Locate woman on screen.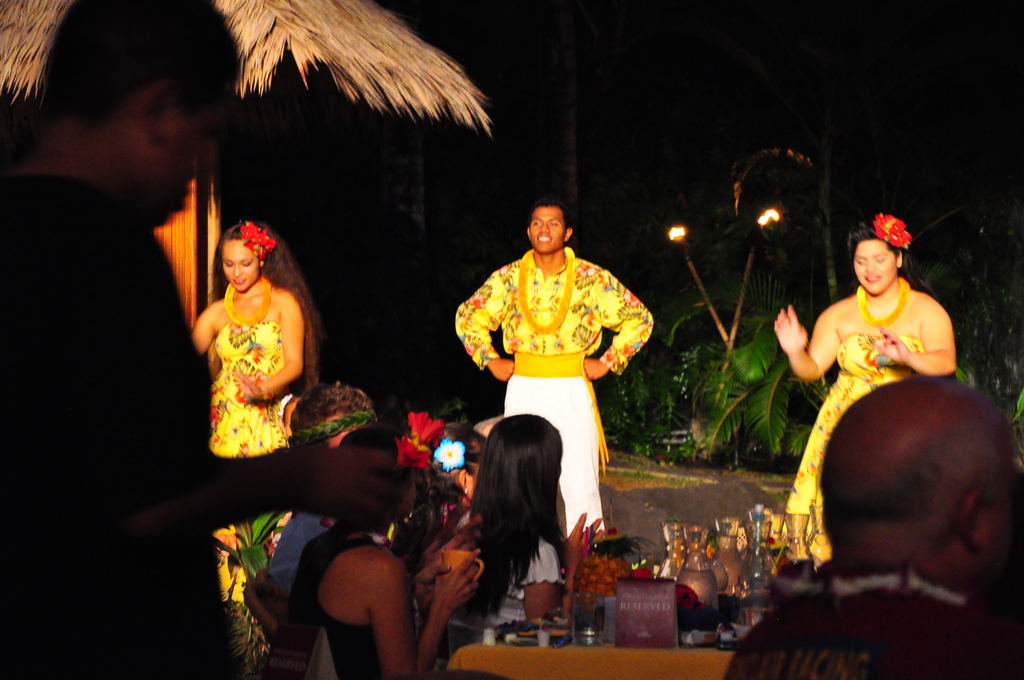
On screen at l=187, t=220, r=317, b=517.
